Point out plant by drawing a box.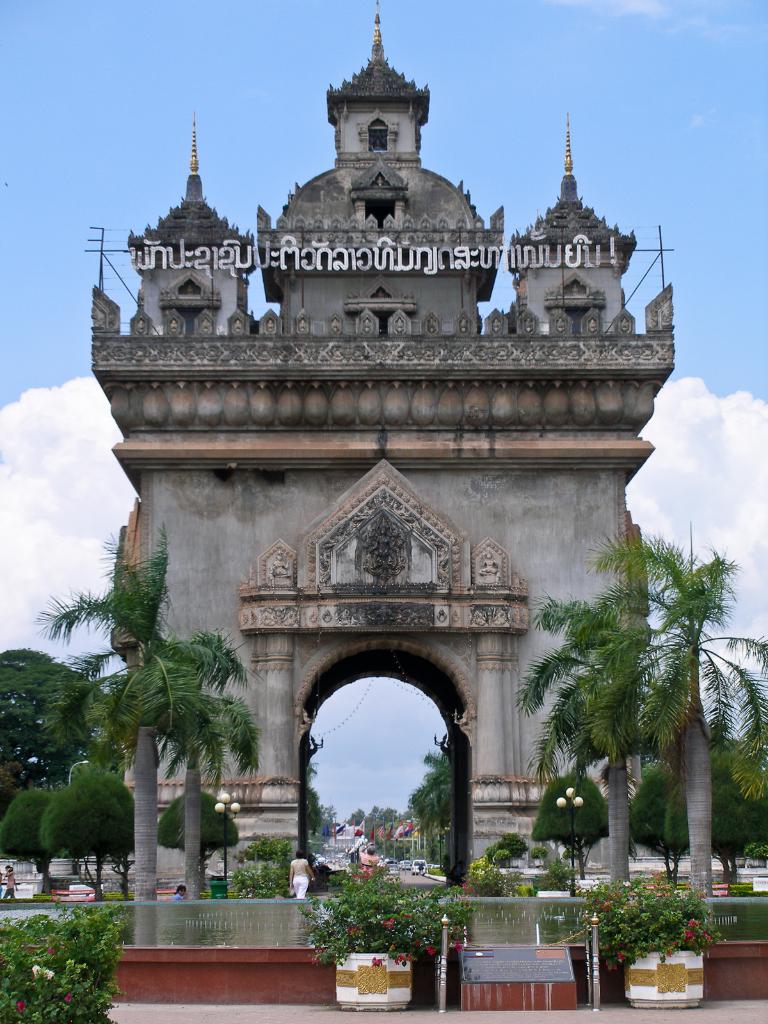
<region>462, 852, 506, 896</region>.
